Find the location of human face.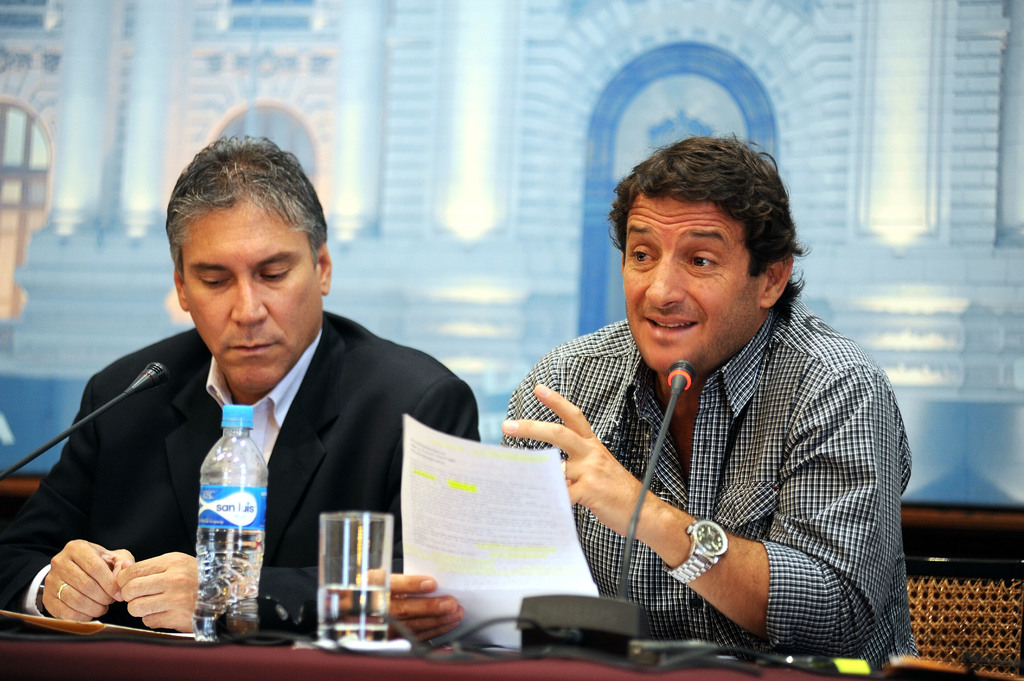
Location: (185, 195, 321, 392).
